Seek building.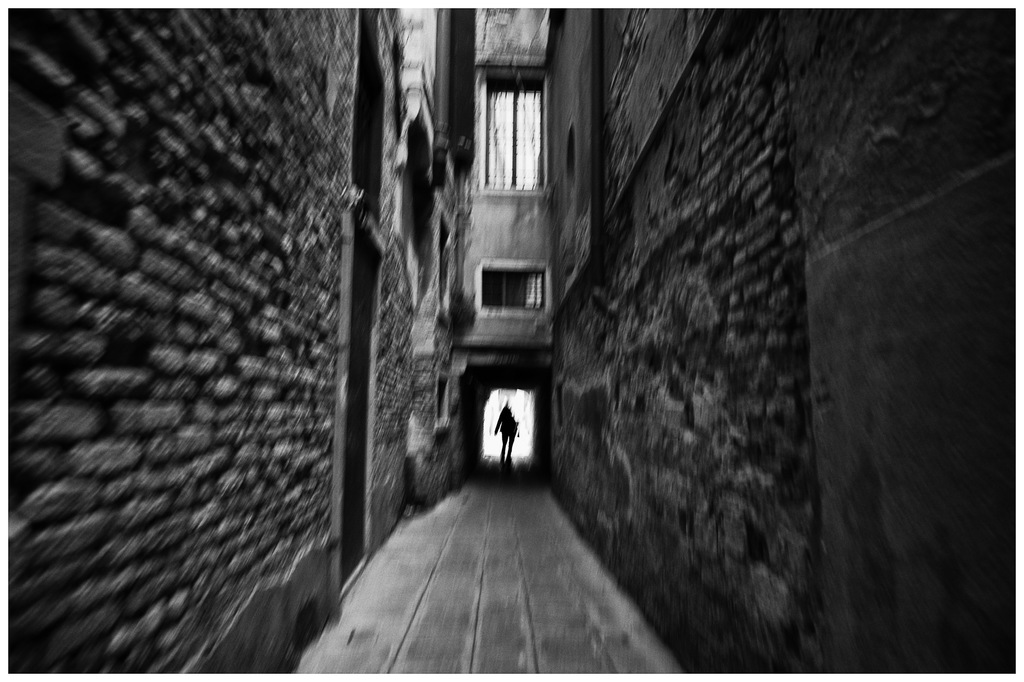
bbox=(9, 2, 1019, 672).
